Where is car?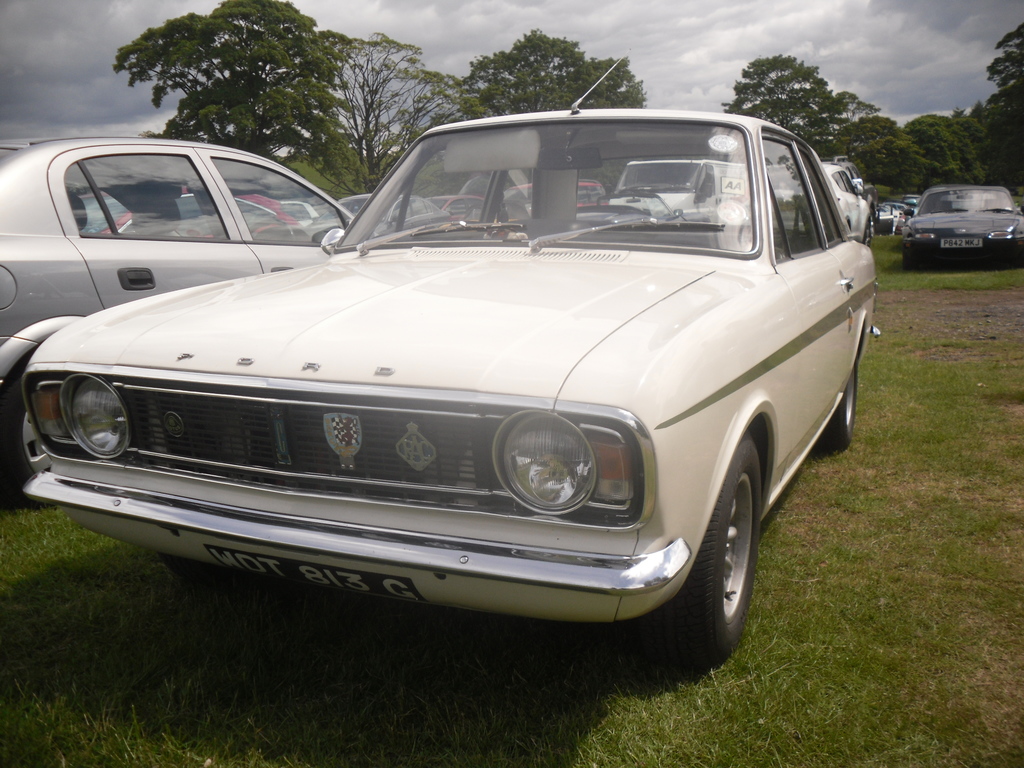
<box>504,176,608,207</box>.
